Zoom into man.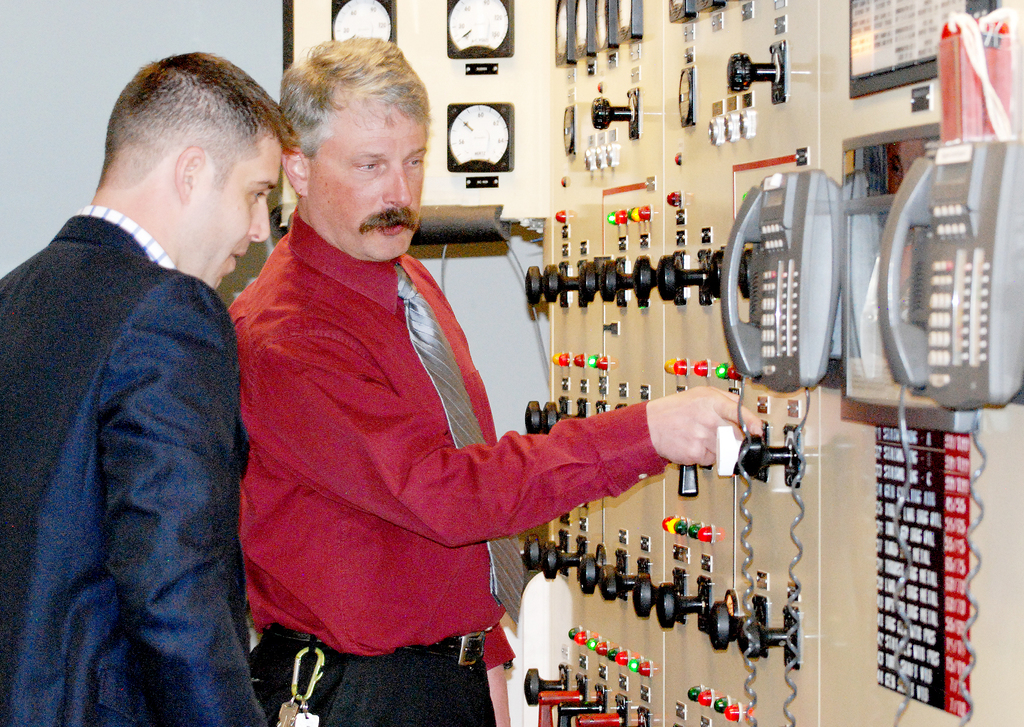
Zoom target: locate(224, 35, 762, 726).
